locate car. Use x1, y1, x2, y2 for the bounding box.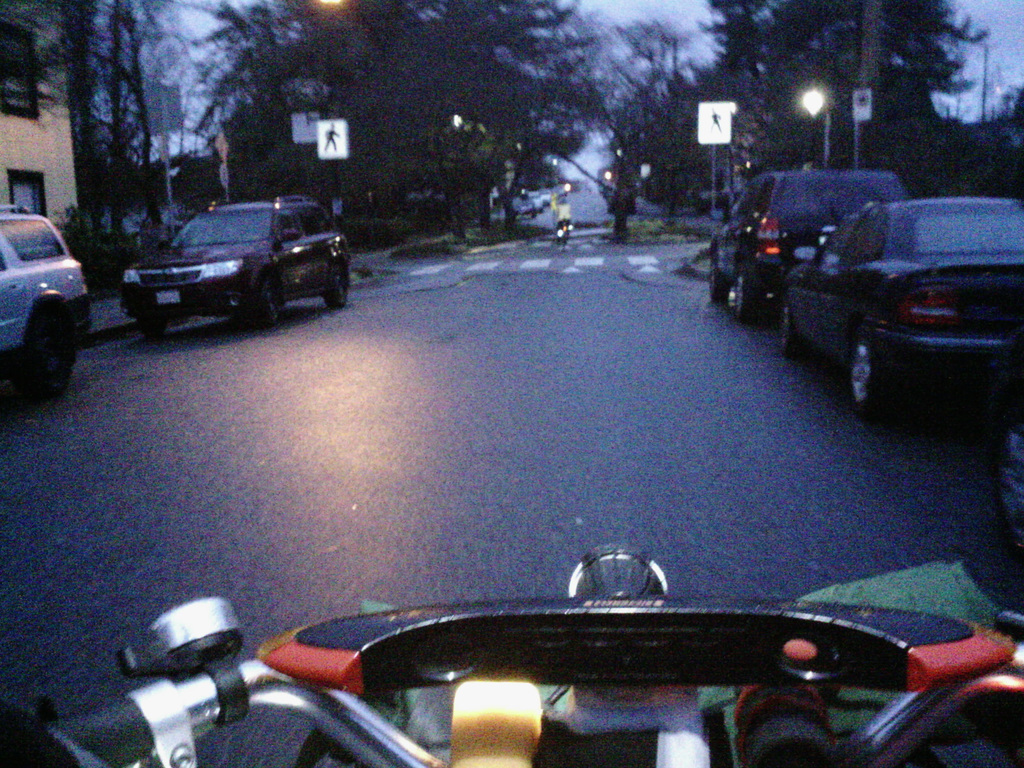
711, 161, 909, 322.
